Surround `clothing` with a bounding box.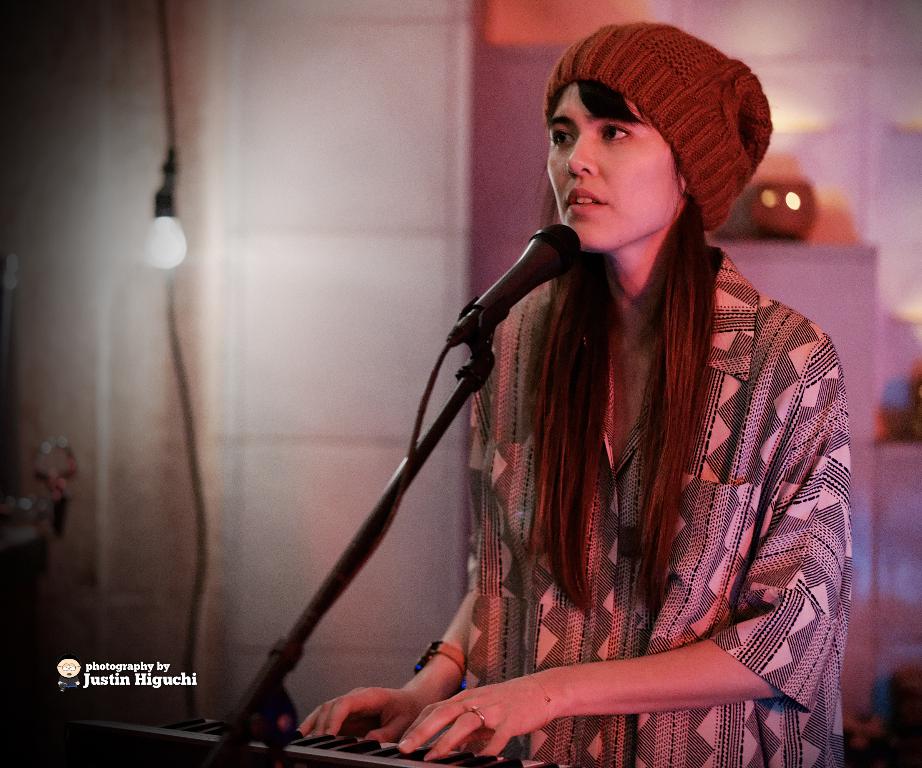
(x1=374, y1=188, x2=860, y2=767).
